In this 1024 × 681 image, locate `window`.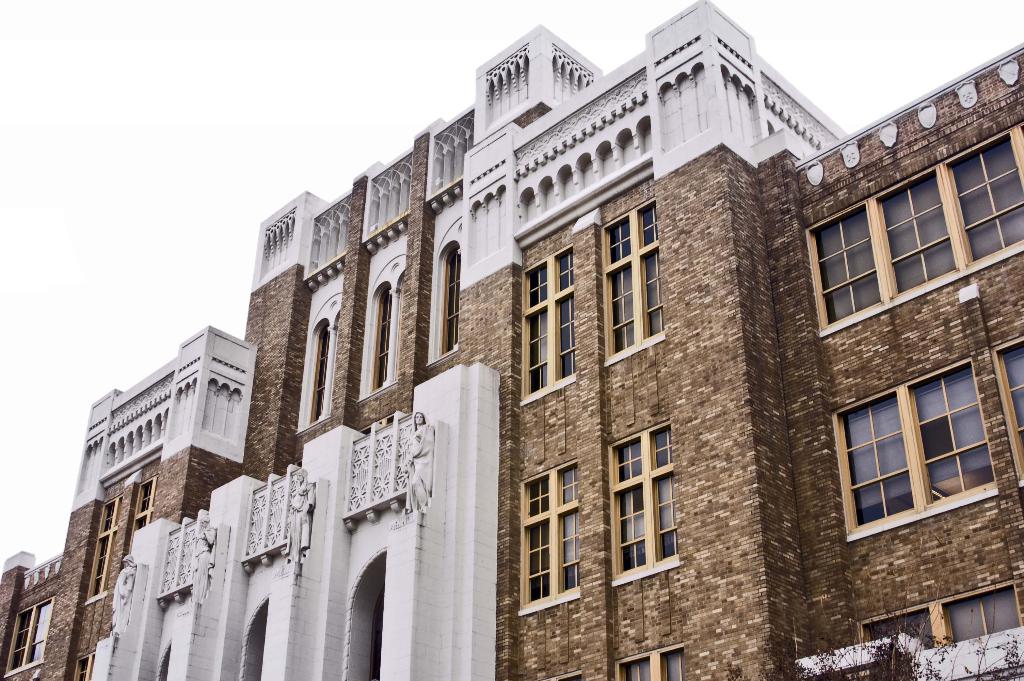
Bounding box: (609,419,682,582).
